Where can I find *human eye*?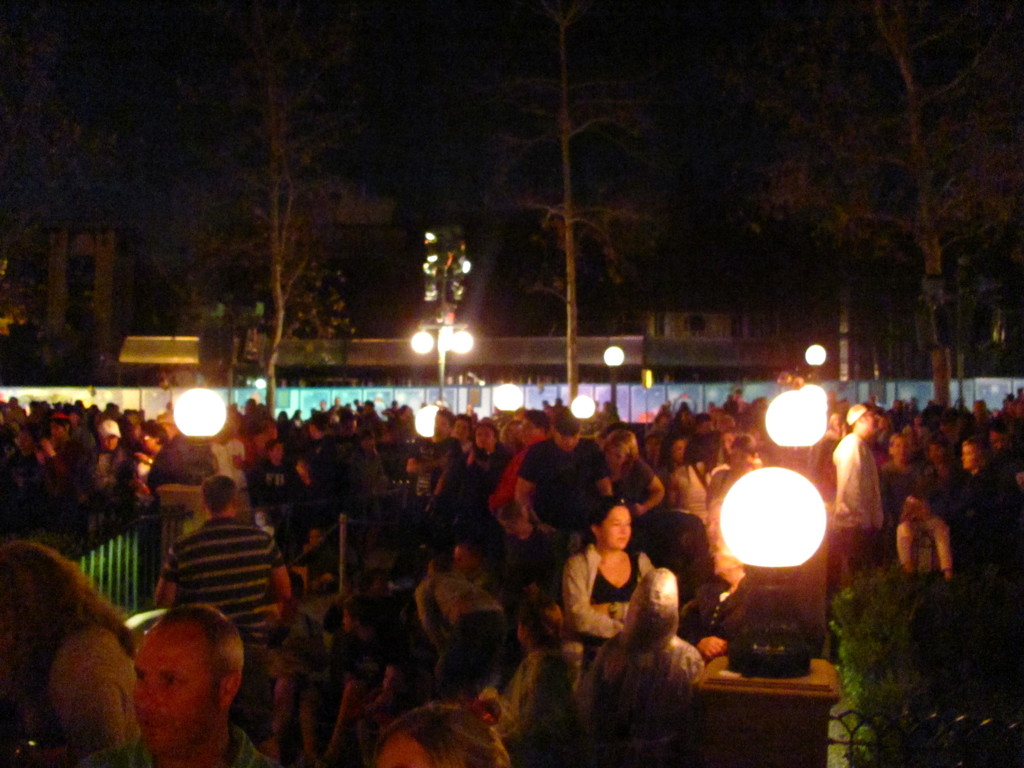
You can find it at detection(132, 669, 146, 682).
